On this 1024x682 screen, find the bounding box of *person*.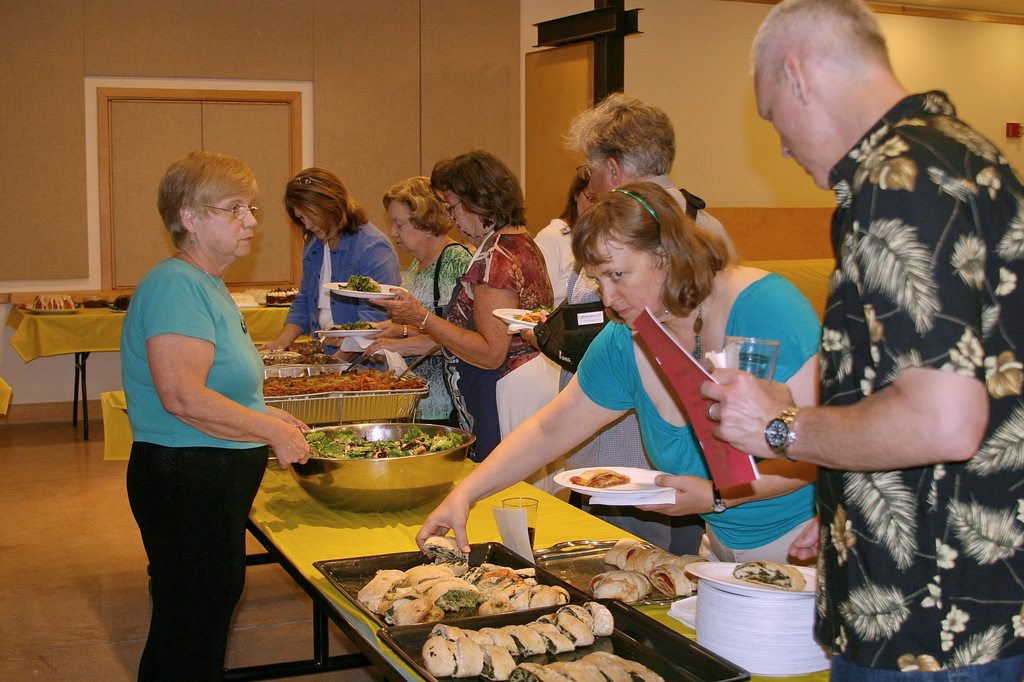
Bounding box: 417, 173, 826, 571.
